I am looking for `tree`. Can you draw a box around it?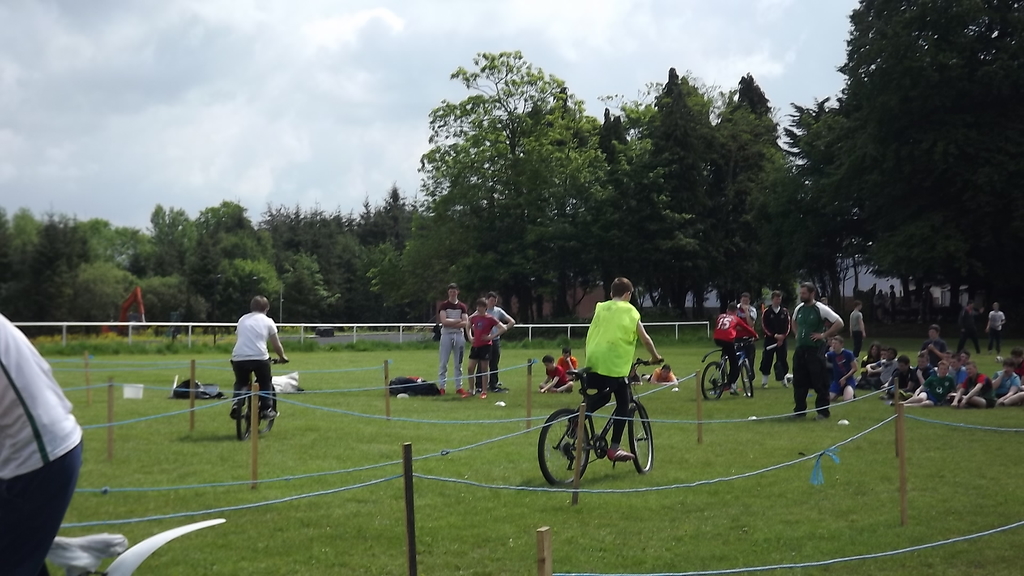
Sure, the bounding box is [left=190, top=200, right=275, bottom=333].
